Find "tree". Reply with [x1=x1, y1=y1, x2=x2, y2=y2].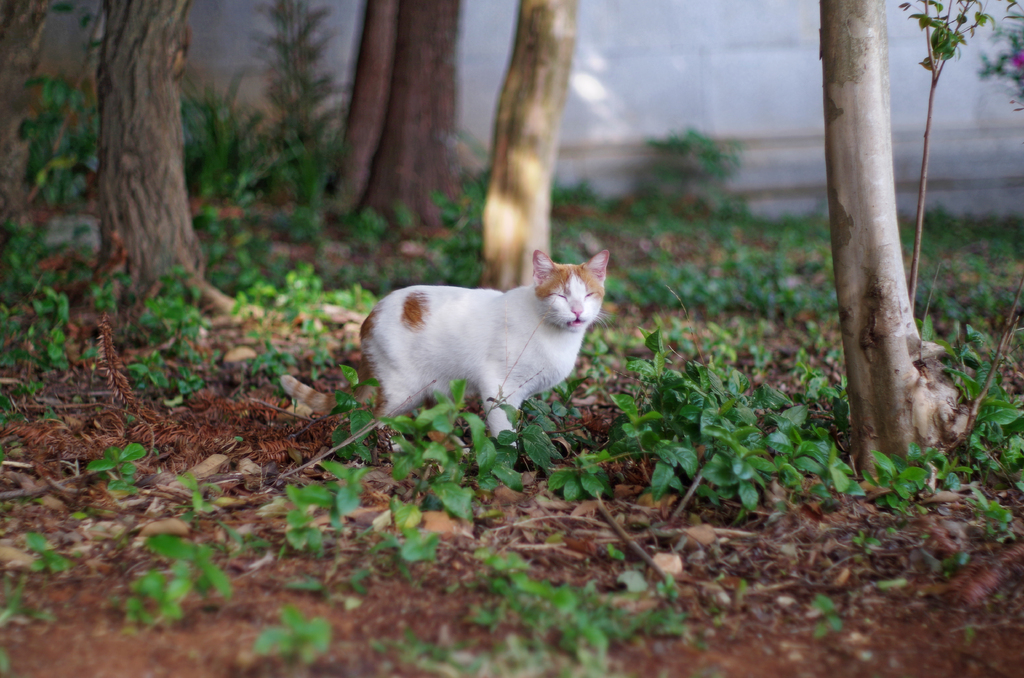
[x1=54, y1=0, x2=255, y2=316].
